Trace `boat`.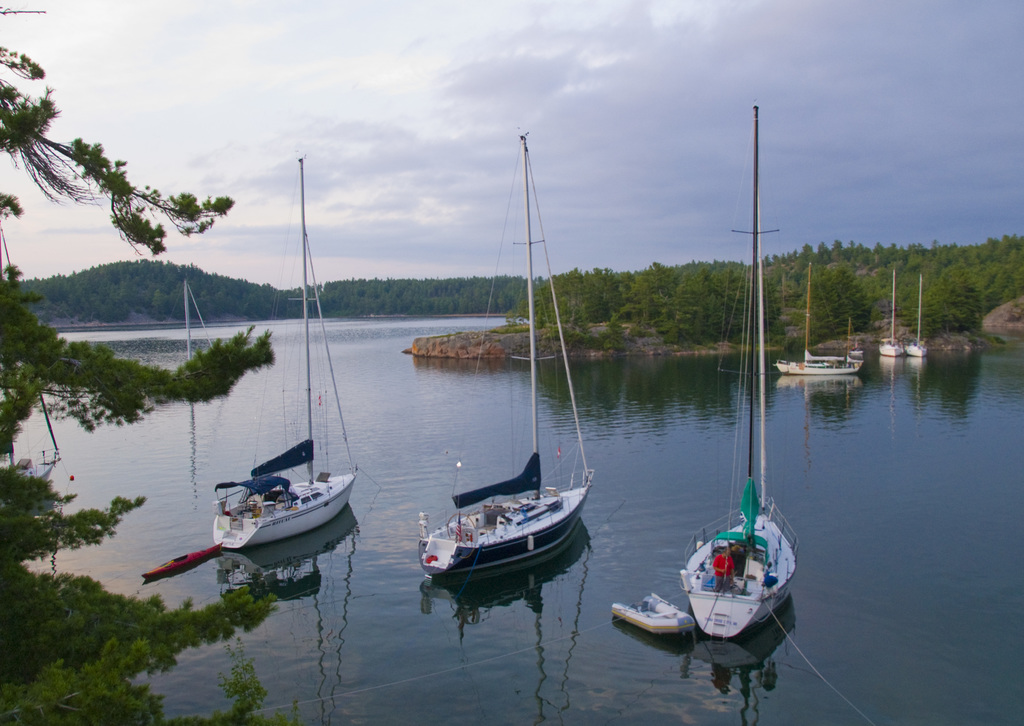
Traced to crop(906, 275, 931, 362).
